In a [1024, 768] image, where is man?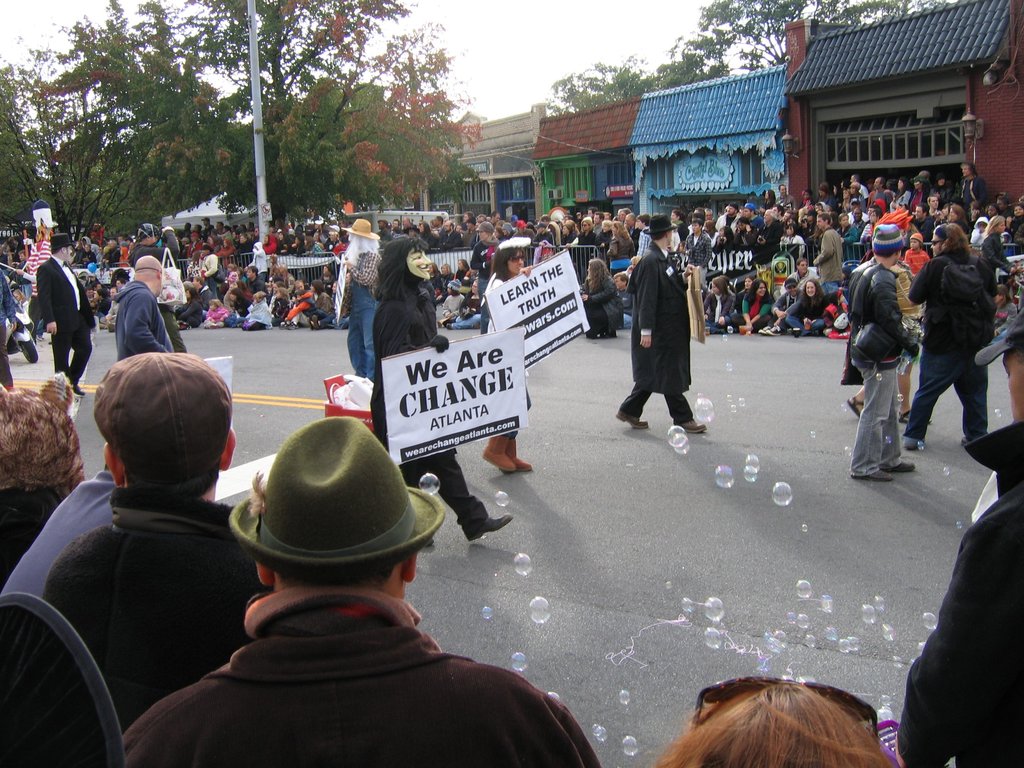
locate(847, 225, 929, 484).
